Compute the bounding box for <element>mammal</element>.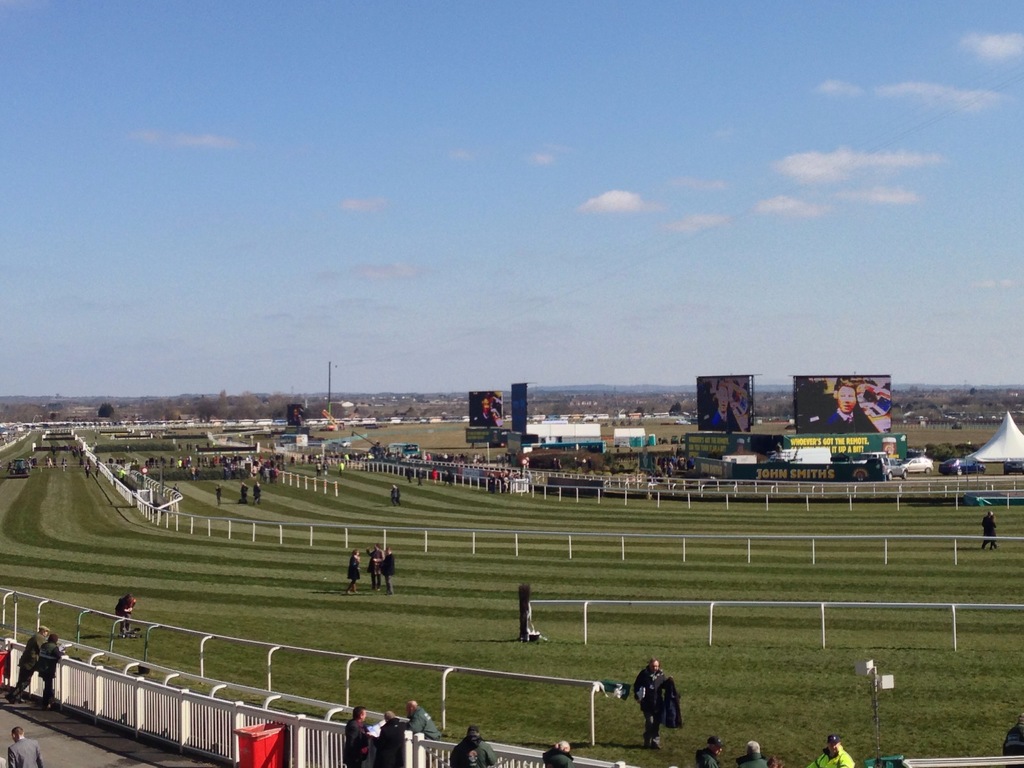
BBox(179, 442, 179, 449).
